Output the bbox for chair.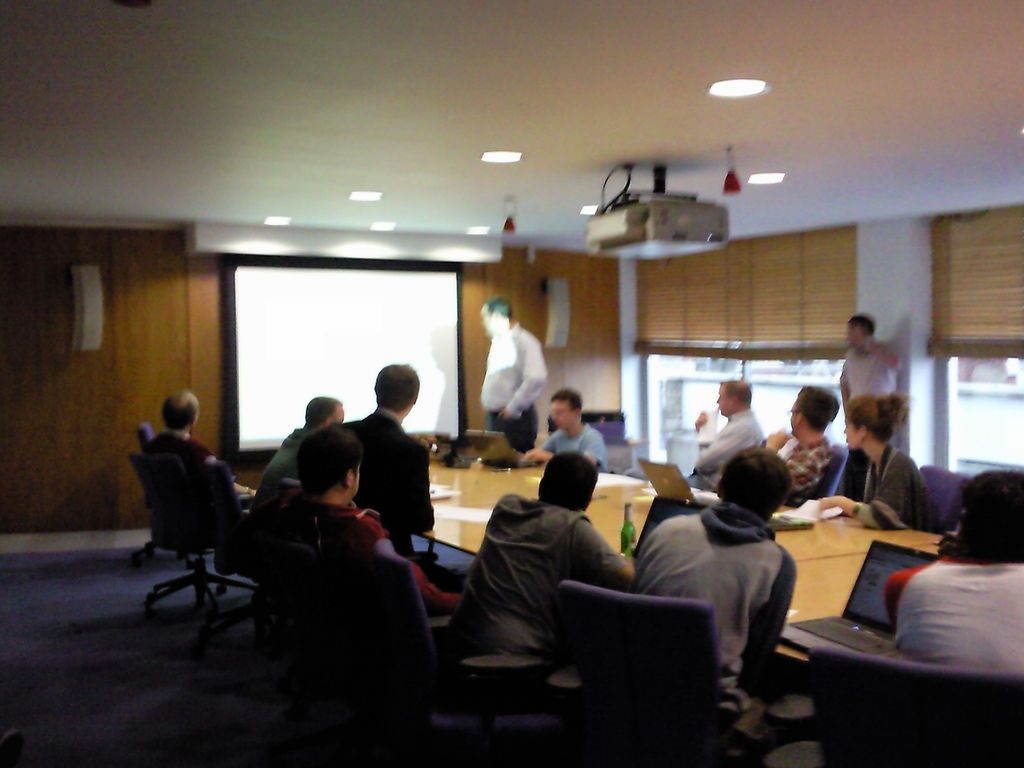
809, 648, 1023, 767.
